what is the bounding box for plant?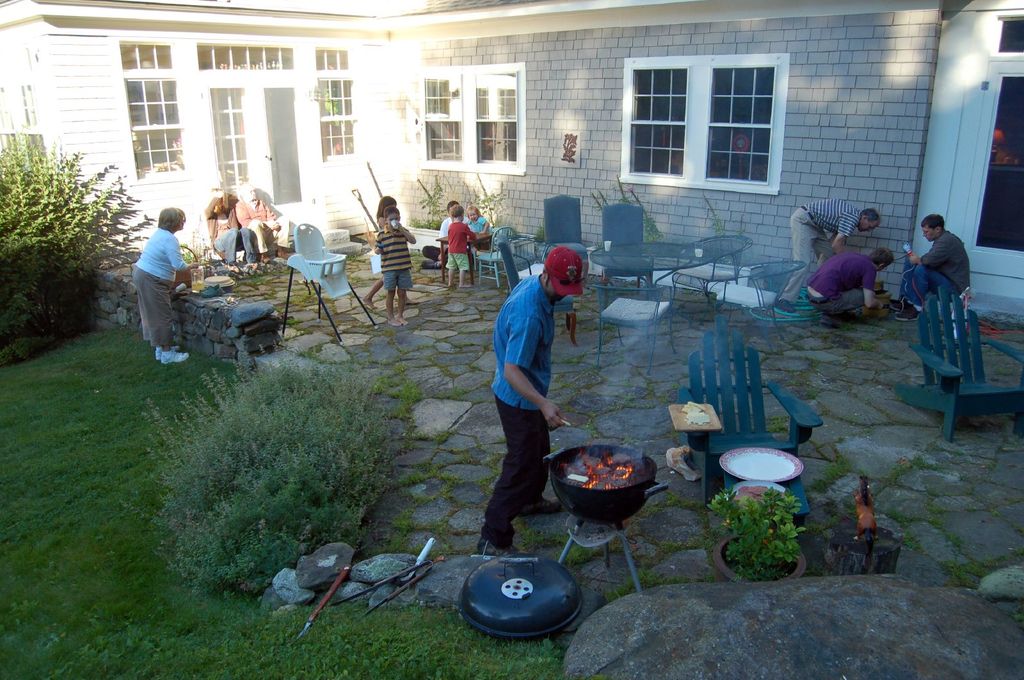
x1=435 y1=369 x2=465 y2=407.
